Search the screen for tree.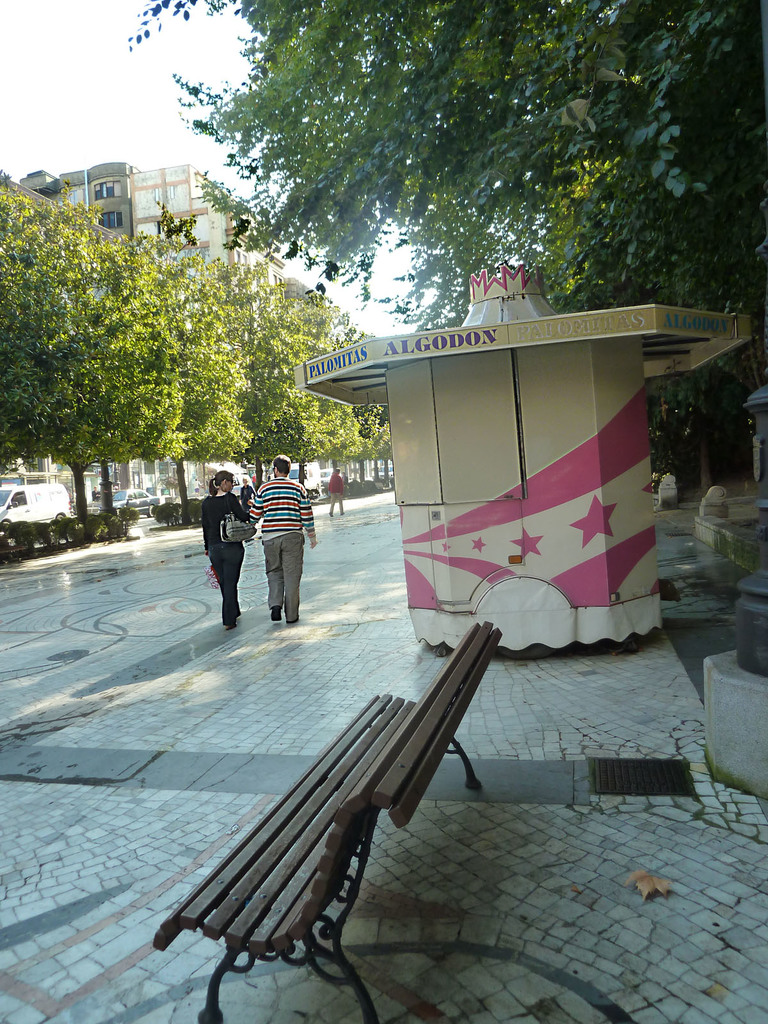
Found at {"x1": 124, "y1": 0, "x2": 767, "y2": 494}.
